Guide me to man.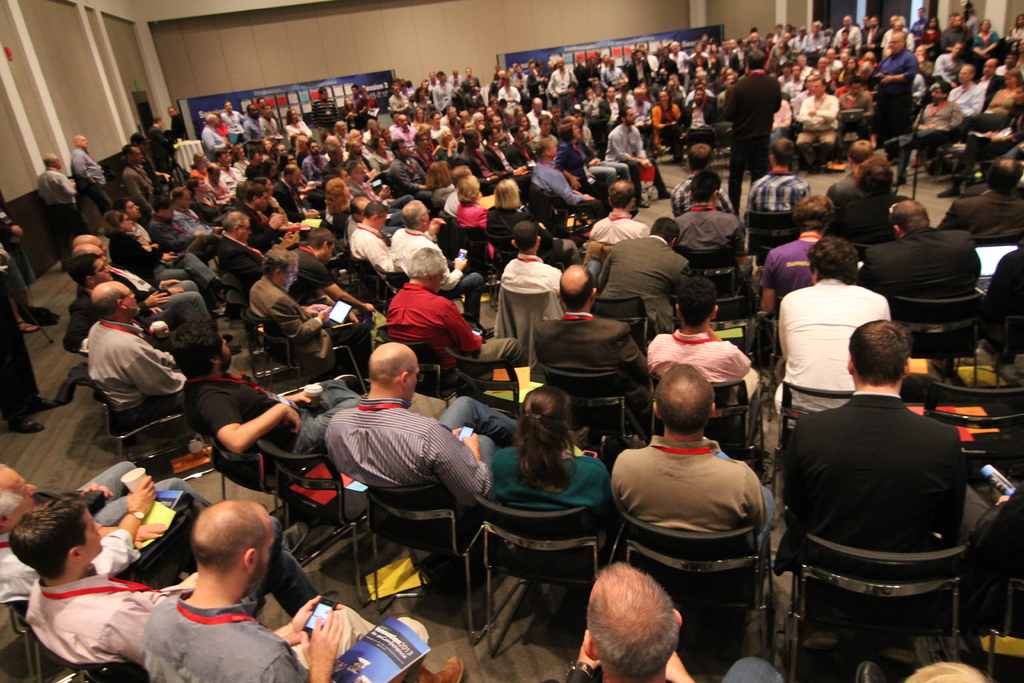
Guidance: [x1=116, y1=131, x2=161, y2=186].
